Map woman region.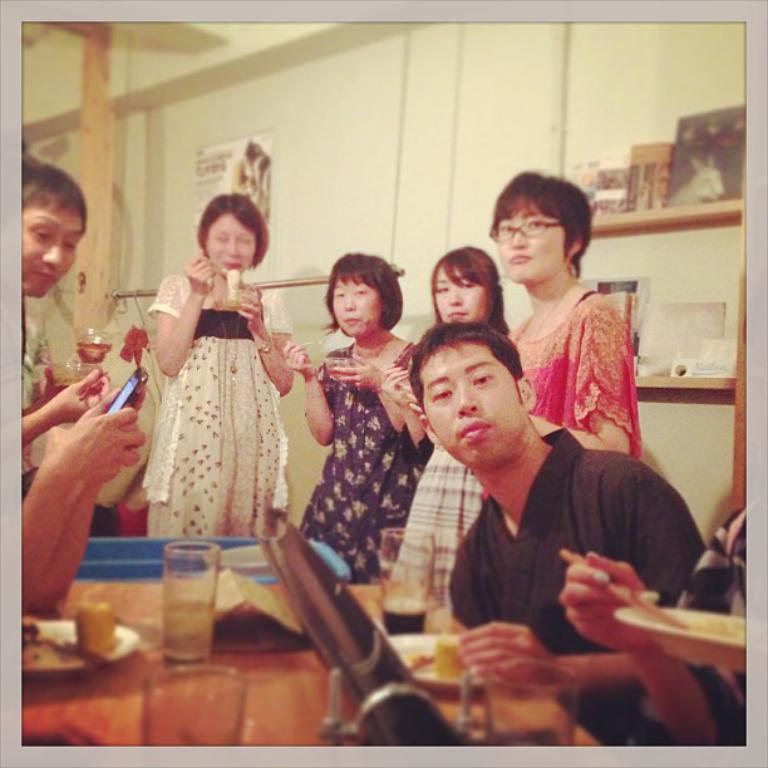
Mapped to pyautogui.locateOnScreen(486, 168, 643, 452).
